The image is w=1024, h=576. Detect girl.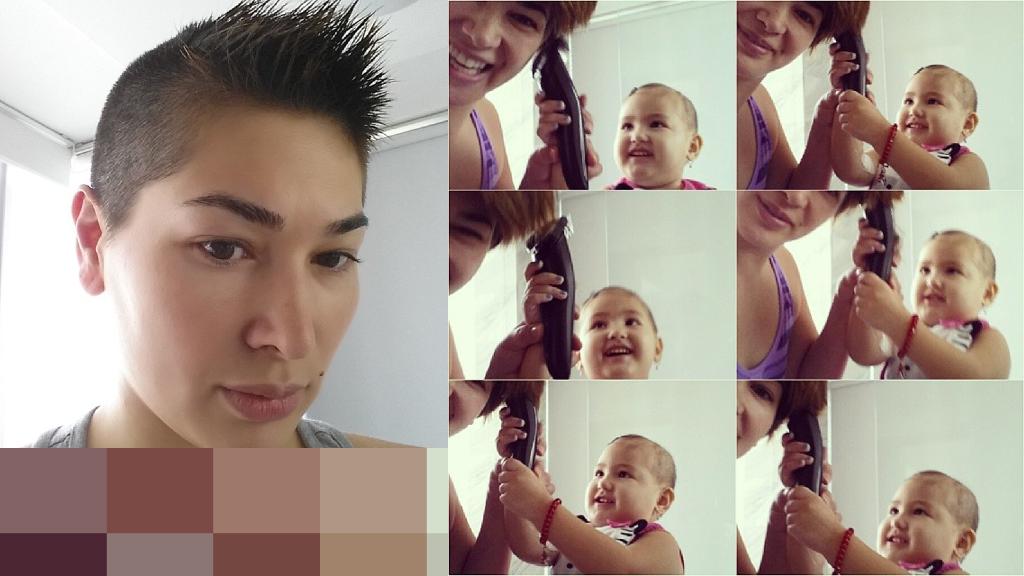
Detection: x1=828 y1=44 x2=991 y2=190.
